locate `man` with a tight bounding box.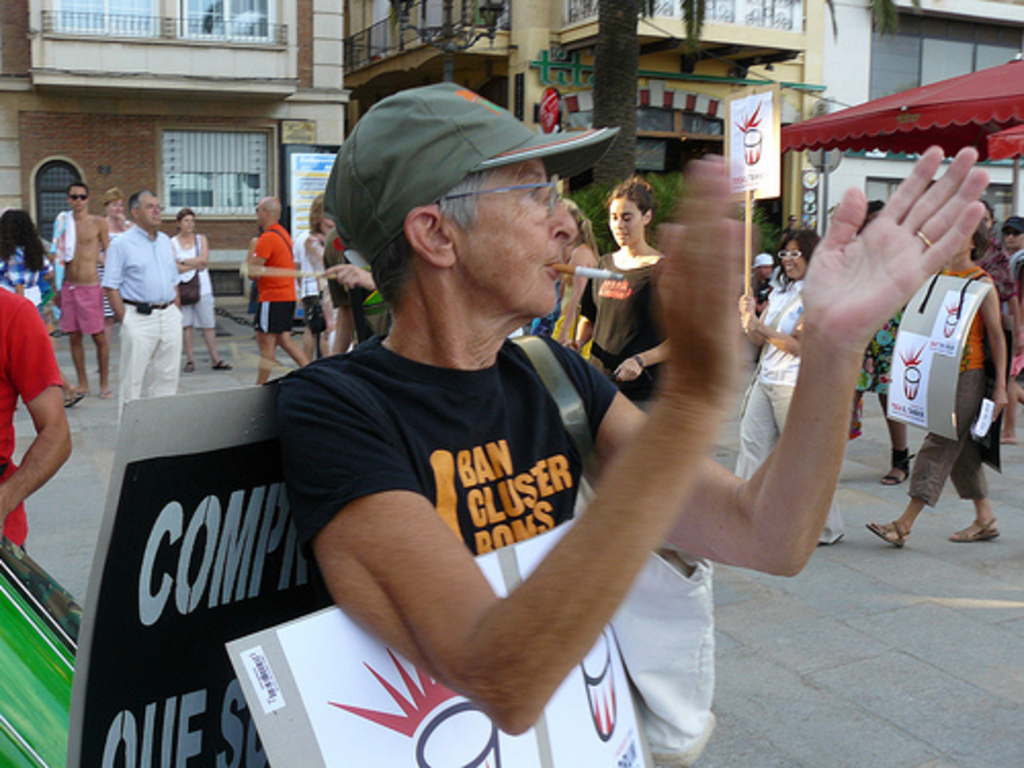
bbox(262, 63, 1001, 748).
